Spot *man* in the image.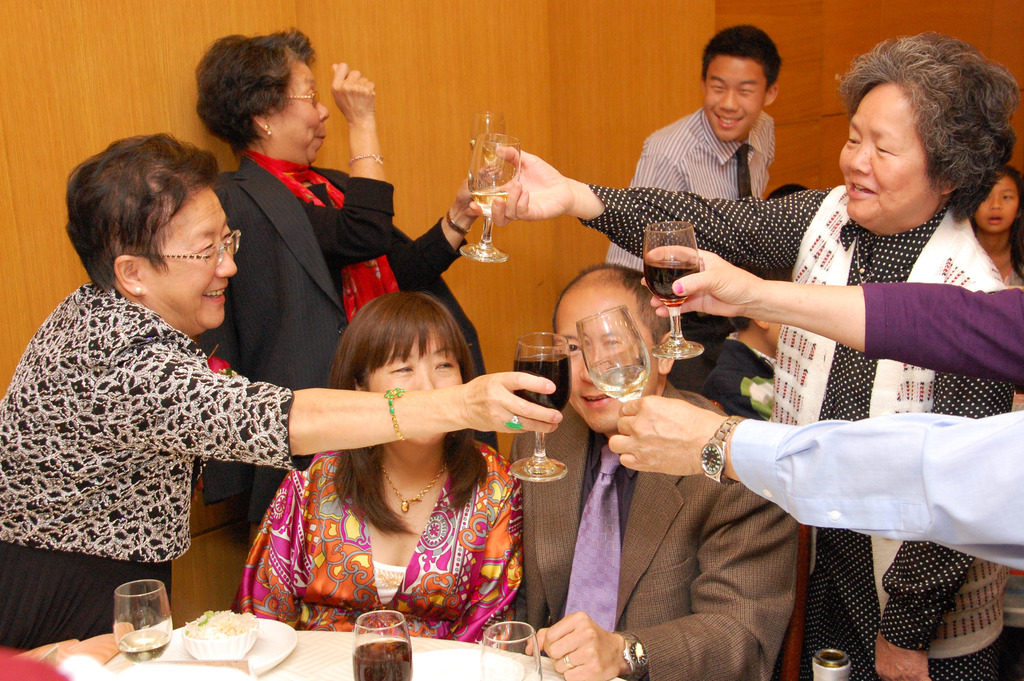
*man* found at 704 313 782 416.
